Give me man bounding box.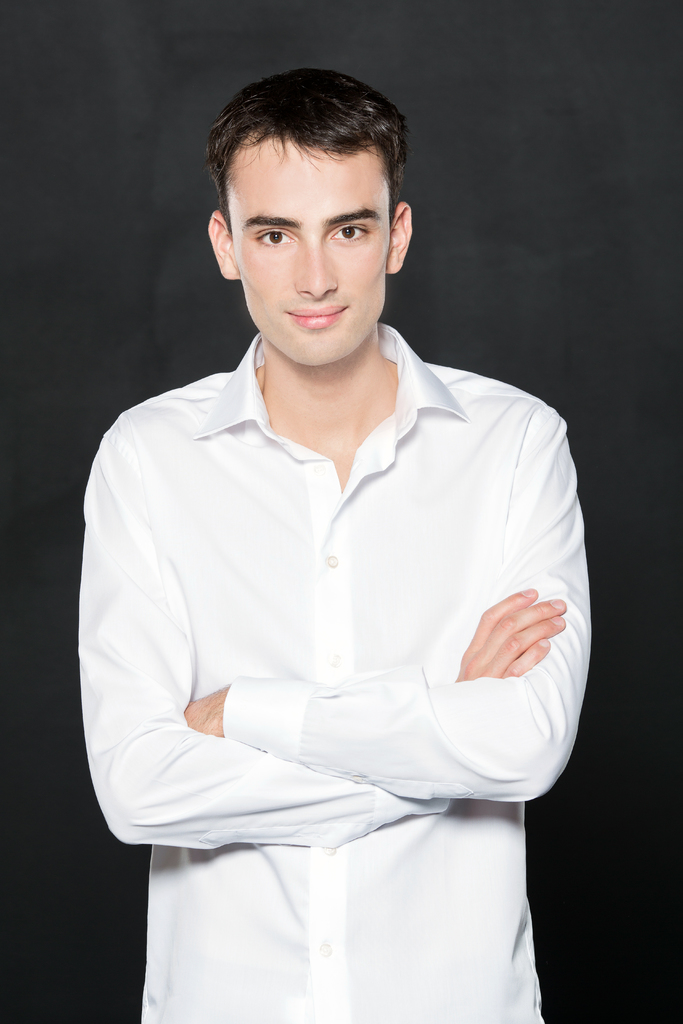
left=63, top=0, right=619, bottom=1023.
